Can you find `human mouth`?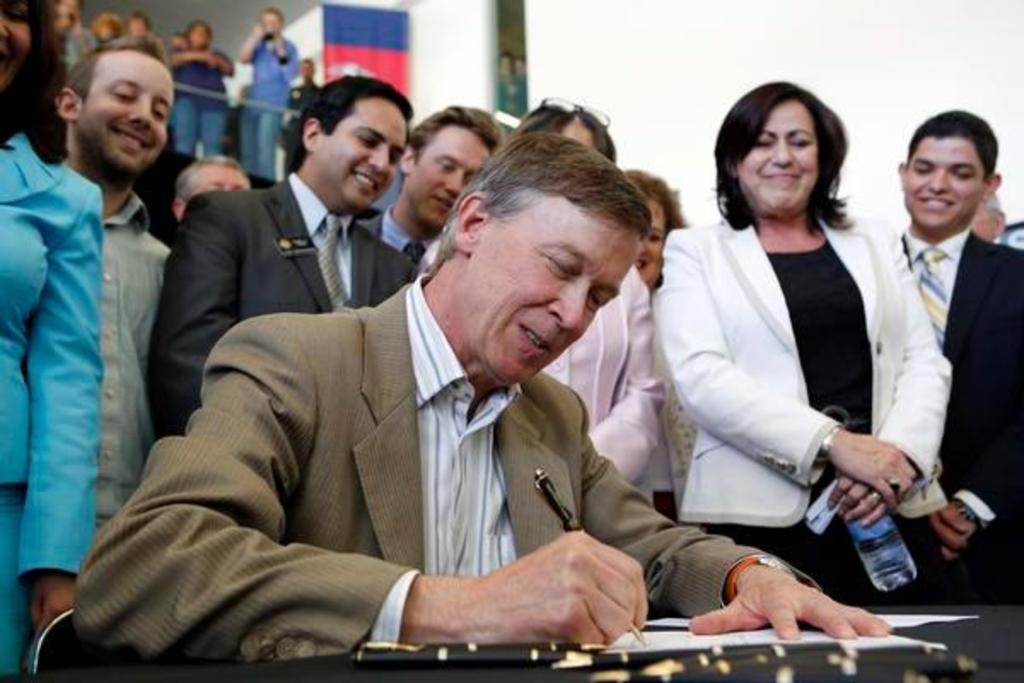
Yes, bounding box: select_region(759, 171, 802, 186).
